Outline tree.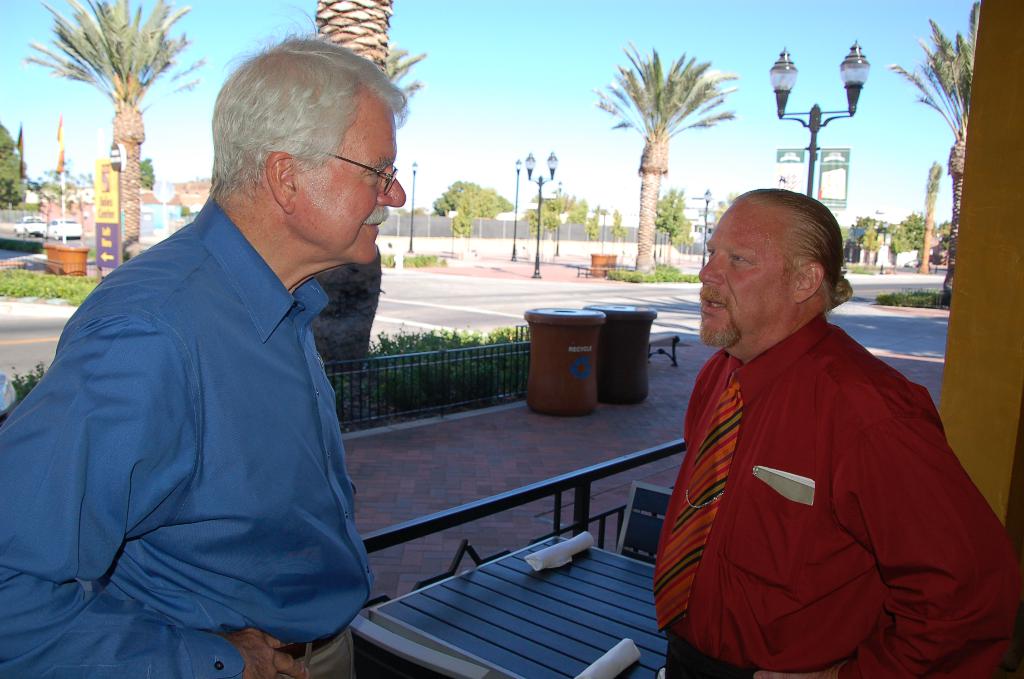
Outline: rect(590, 35, 741, 272).
